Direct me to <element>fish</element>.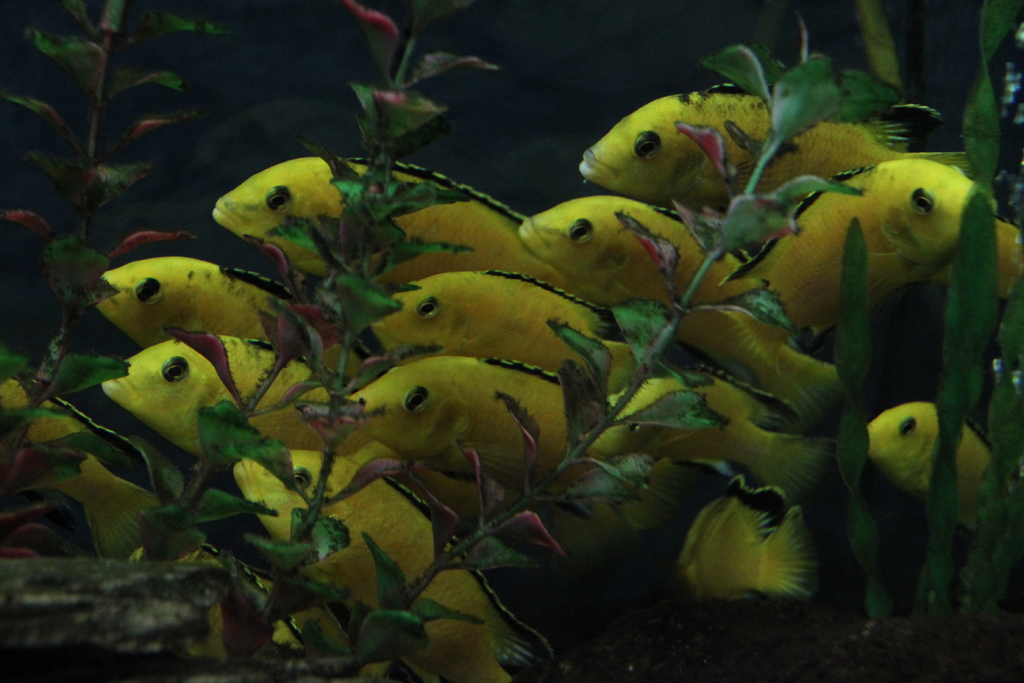
Direction: {"left": 991, "top": 221, "right": 1023, "bottom": 315}.
